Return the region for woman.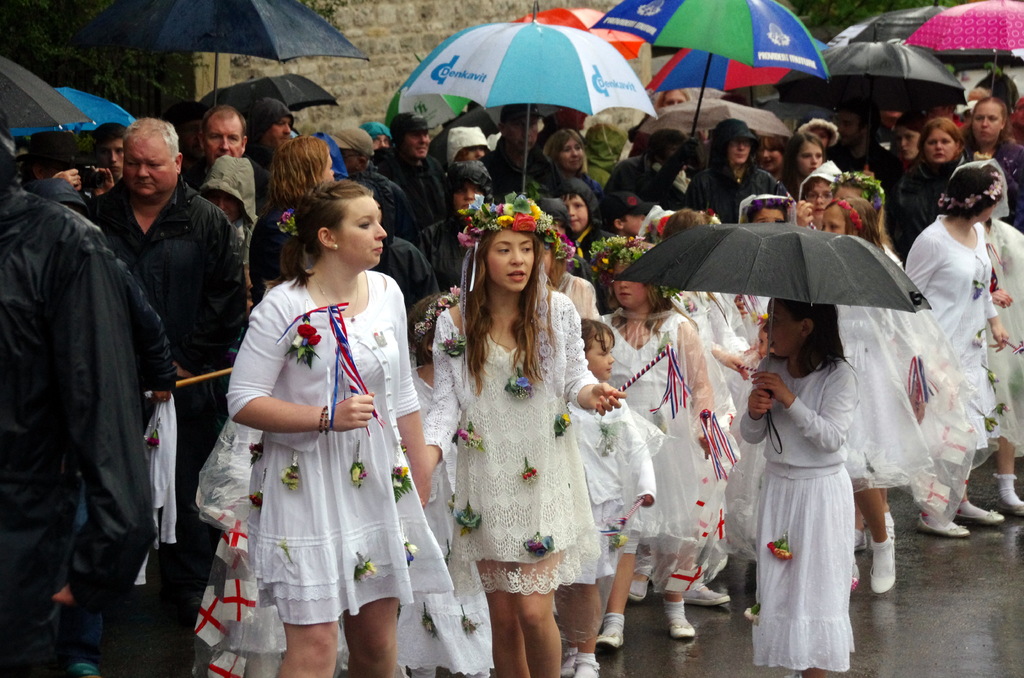
(x1=222, y1=175, x2=454, y2=677).
